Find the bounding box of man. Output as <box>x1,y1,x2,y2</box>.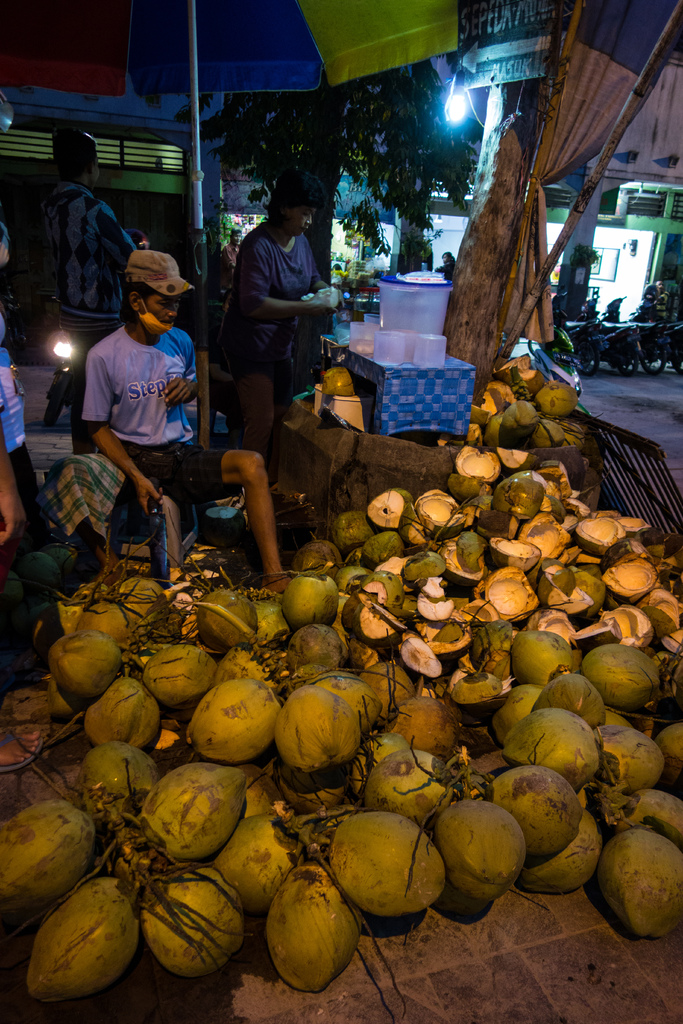
<box>44,125,136,457</box>.
